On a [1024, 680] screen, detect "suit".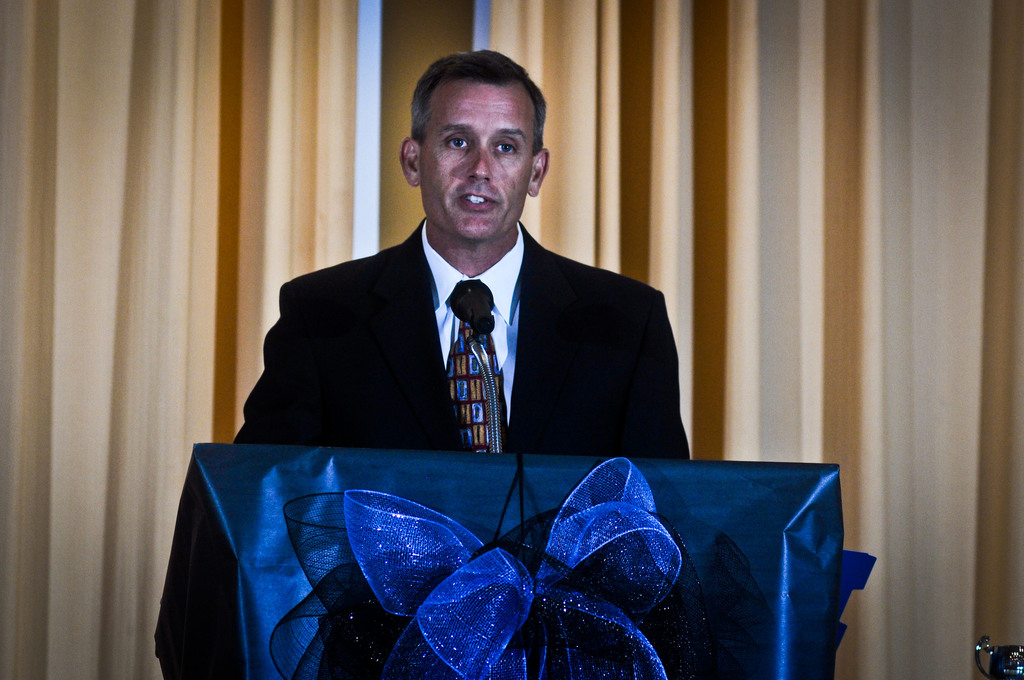
bbox=(257, 156, 693, 479).
